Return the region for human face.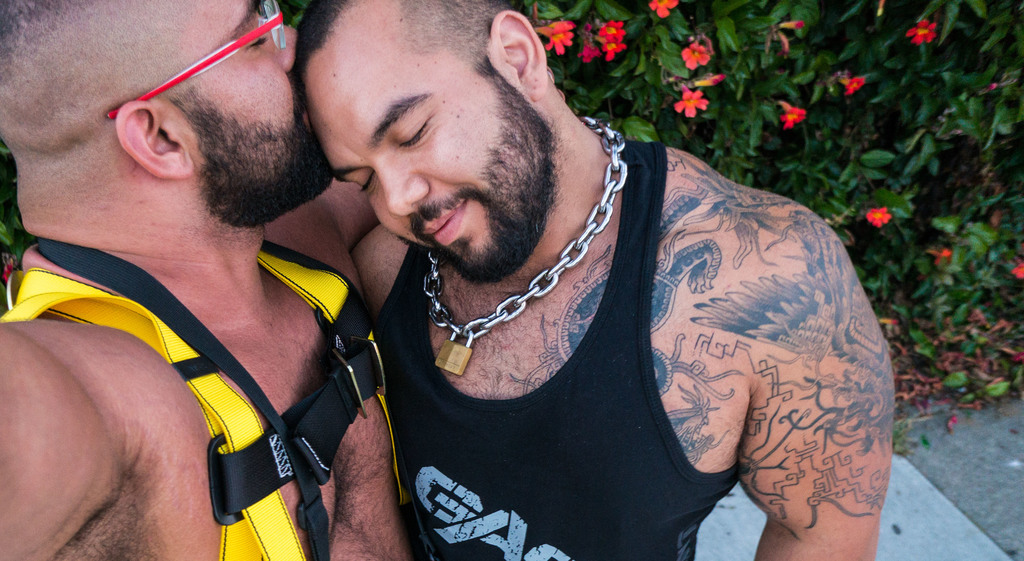
detection(301, 1, 555, 281).
